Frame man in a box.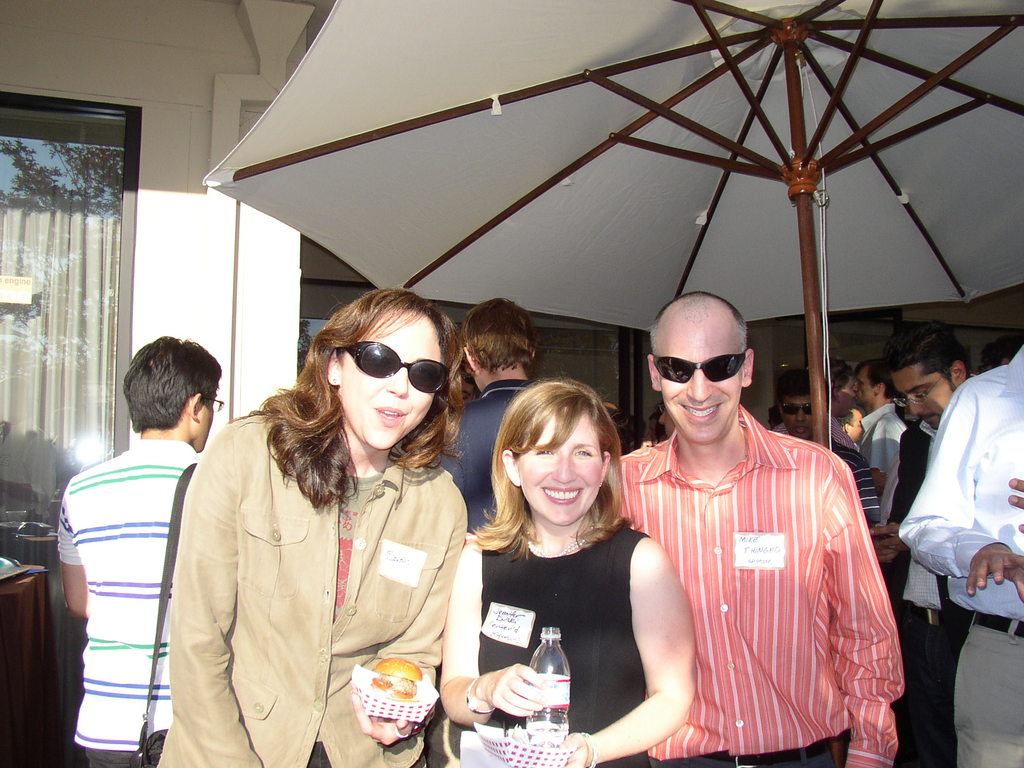
pyautogui.locateOnScreen(898, 346, 1023, 767).
